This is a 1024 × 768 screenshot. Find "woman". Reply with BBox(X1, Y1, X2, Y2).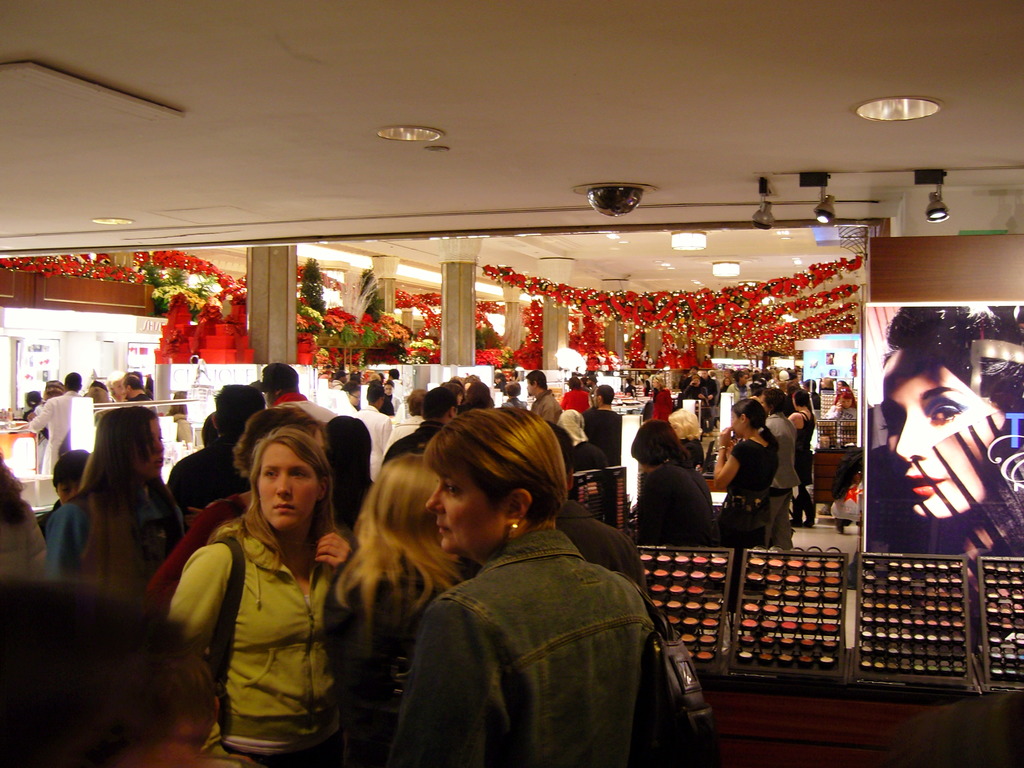
BBox(438, 380, 461, 409).
